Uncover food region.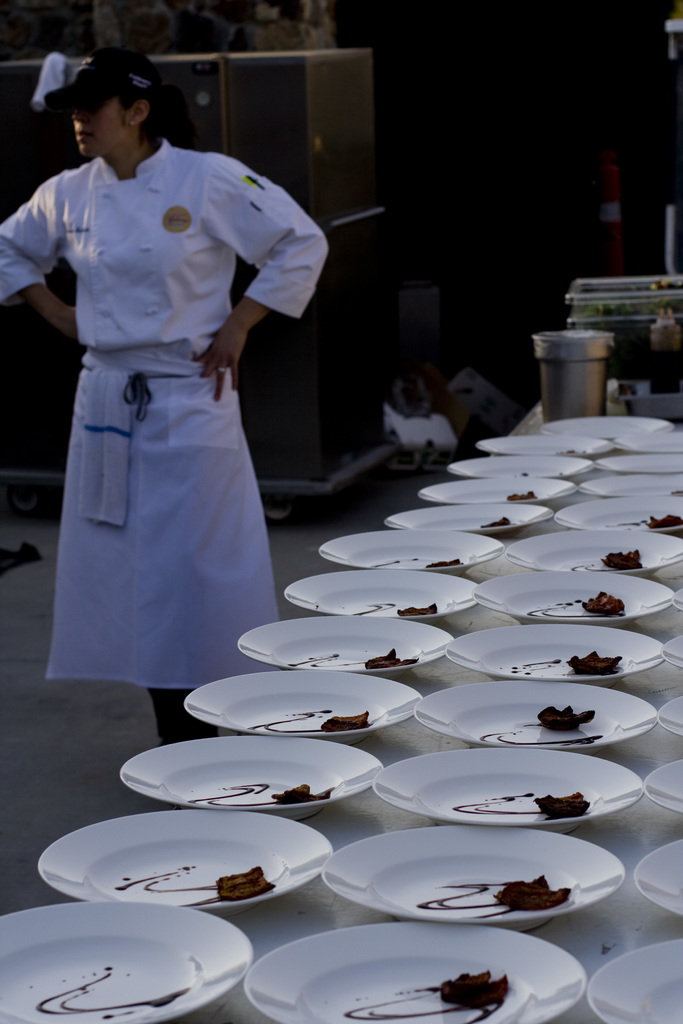
Uncovered: region(322, 706, 386, 732).
